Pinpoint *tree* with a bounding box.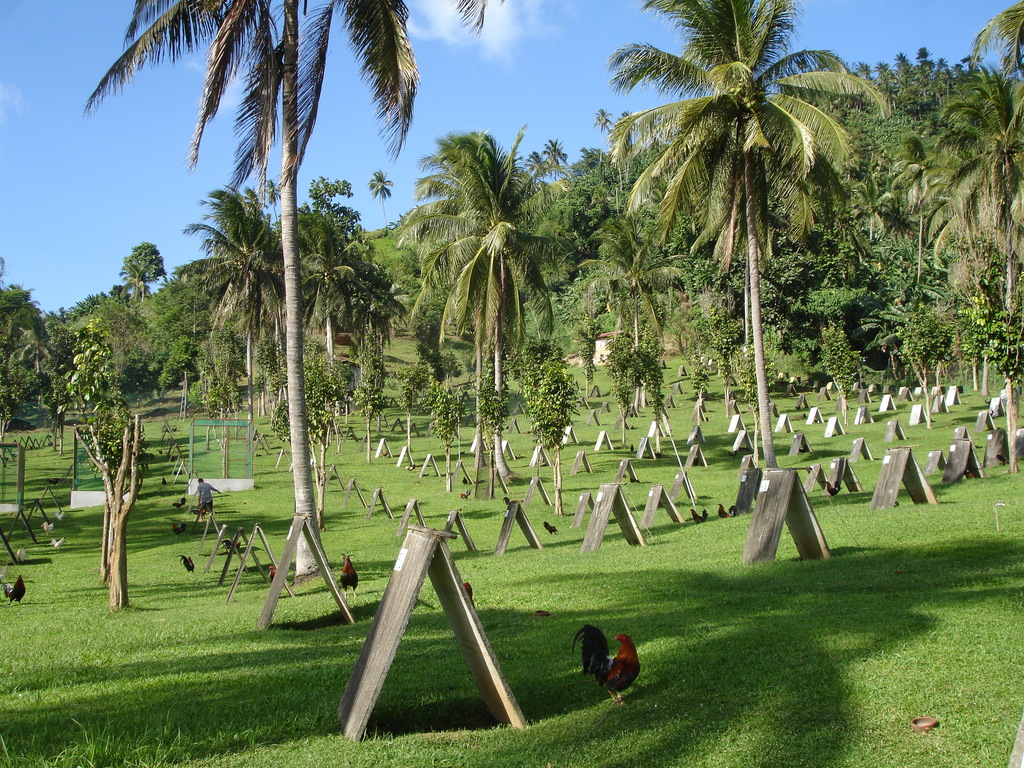
(x1=44, y1=278, x2=177, y2=616).
